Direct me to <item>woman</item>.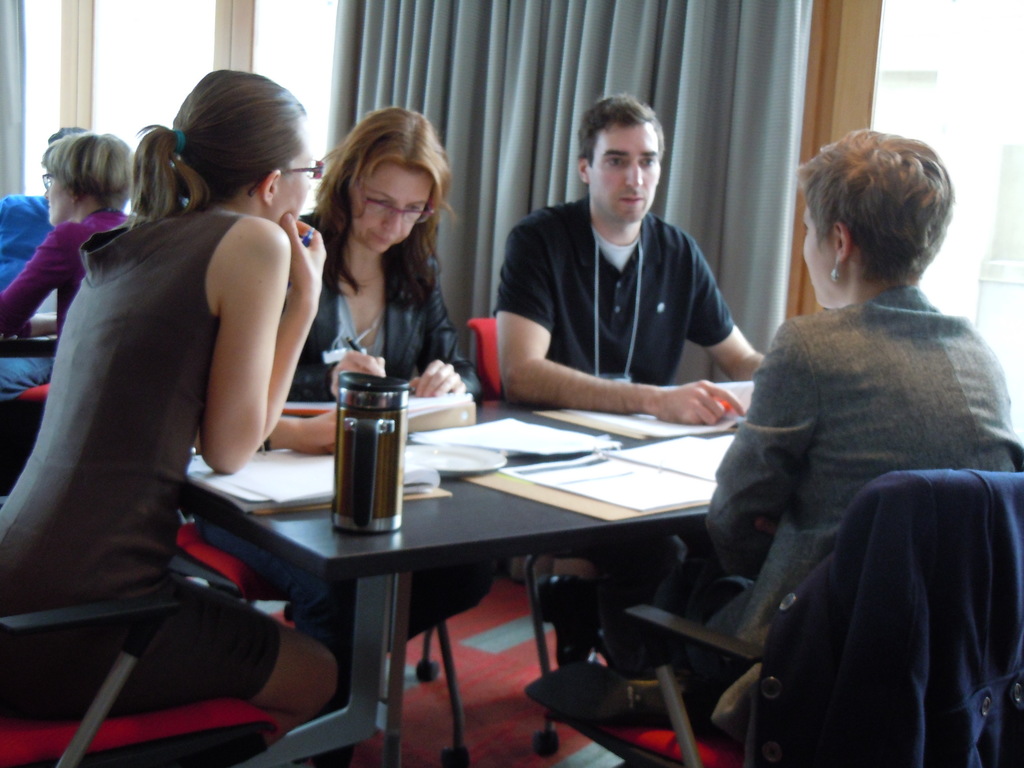
Direction: left=584, top=138, right=1022, bottom=751.
